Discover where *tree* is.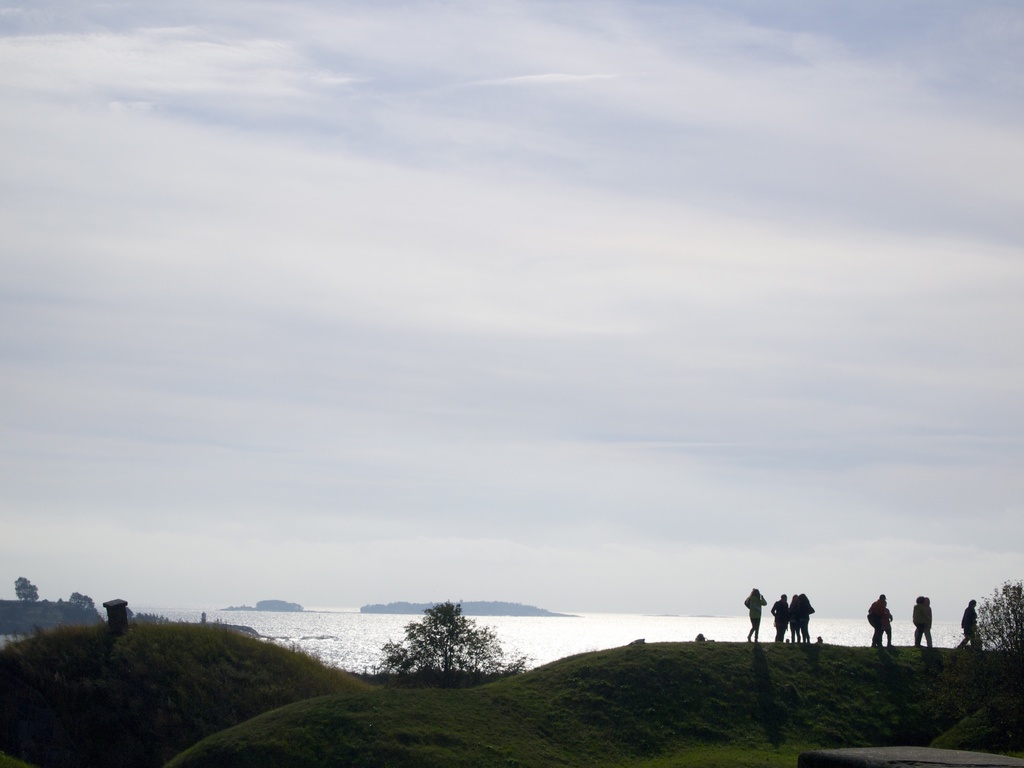
Discovered at region(11, 572, 37, 607).
